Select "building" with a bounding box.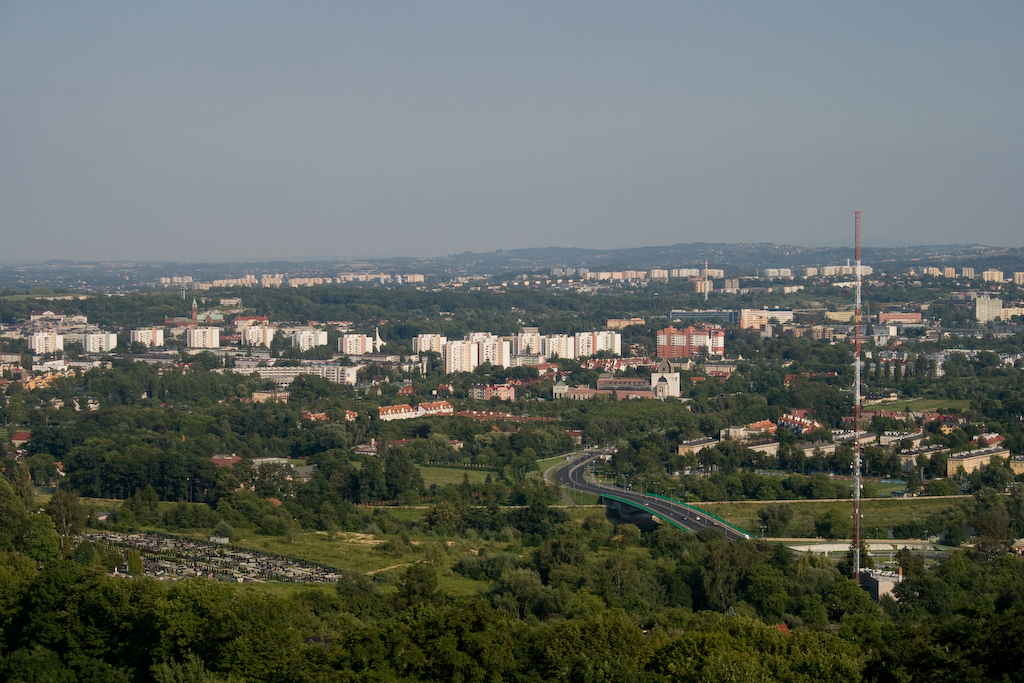
bbox=[972, 291, 1005, 326].
